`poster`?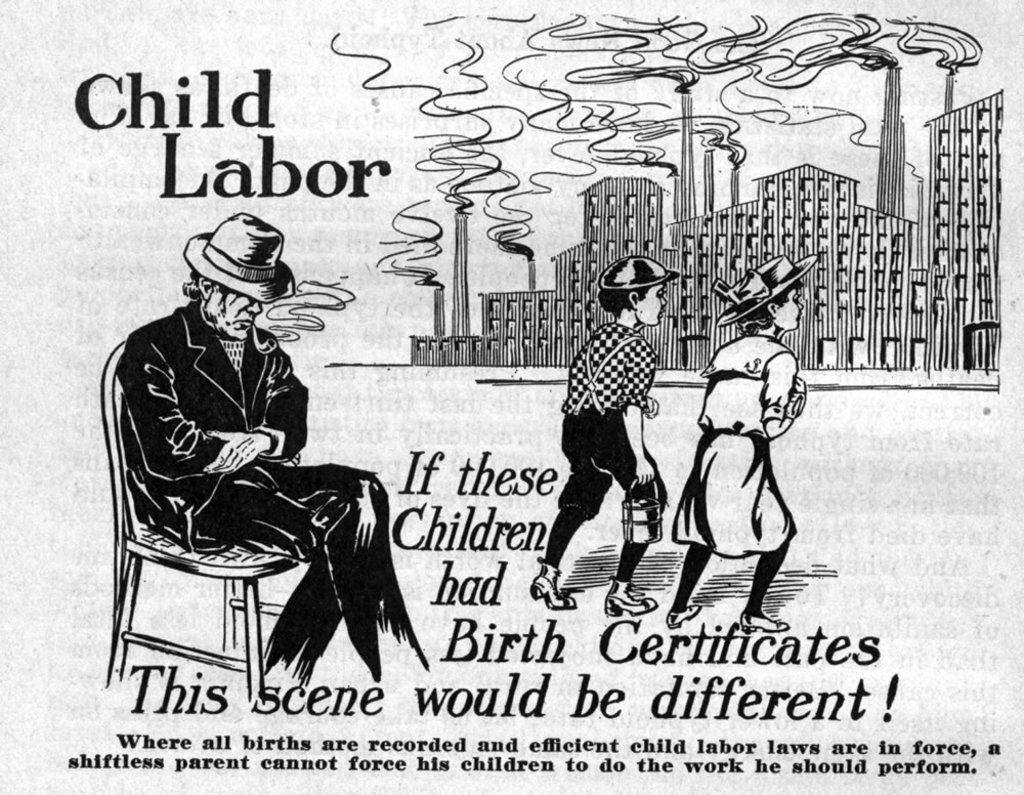
locate(0, 0, 1023, 794)
